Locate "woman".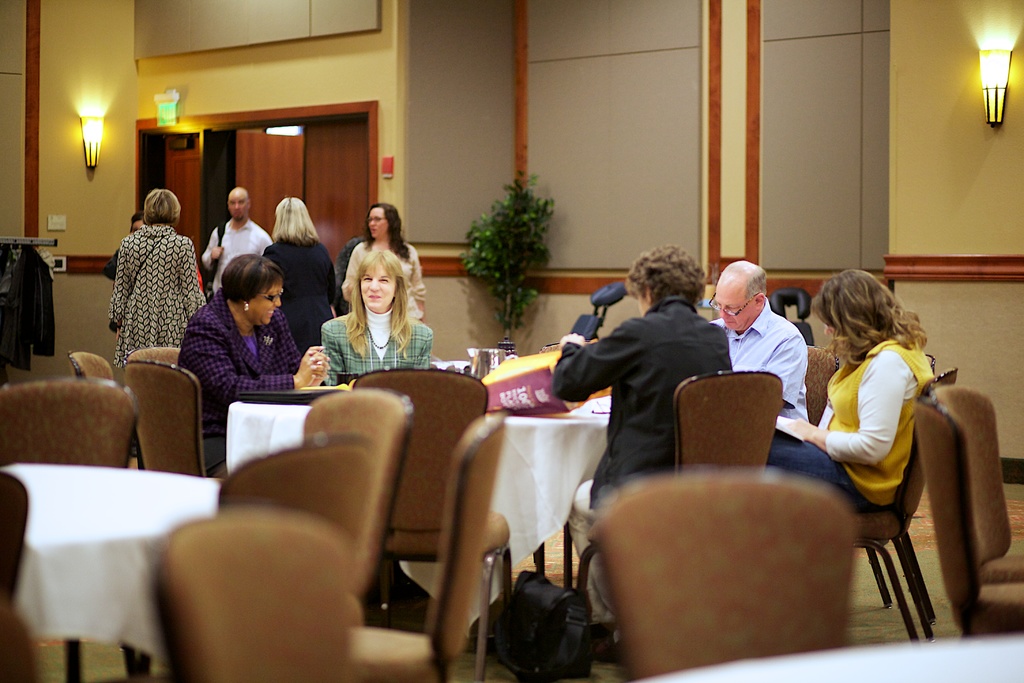
Bounding box: box(172, 252, 330, 475).
